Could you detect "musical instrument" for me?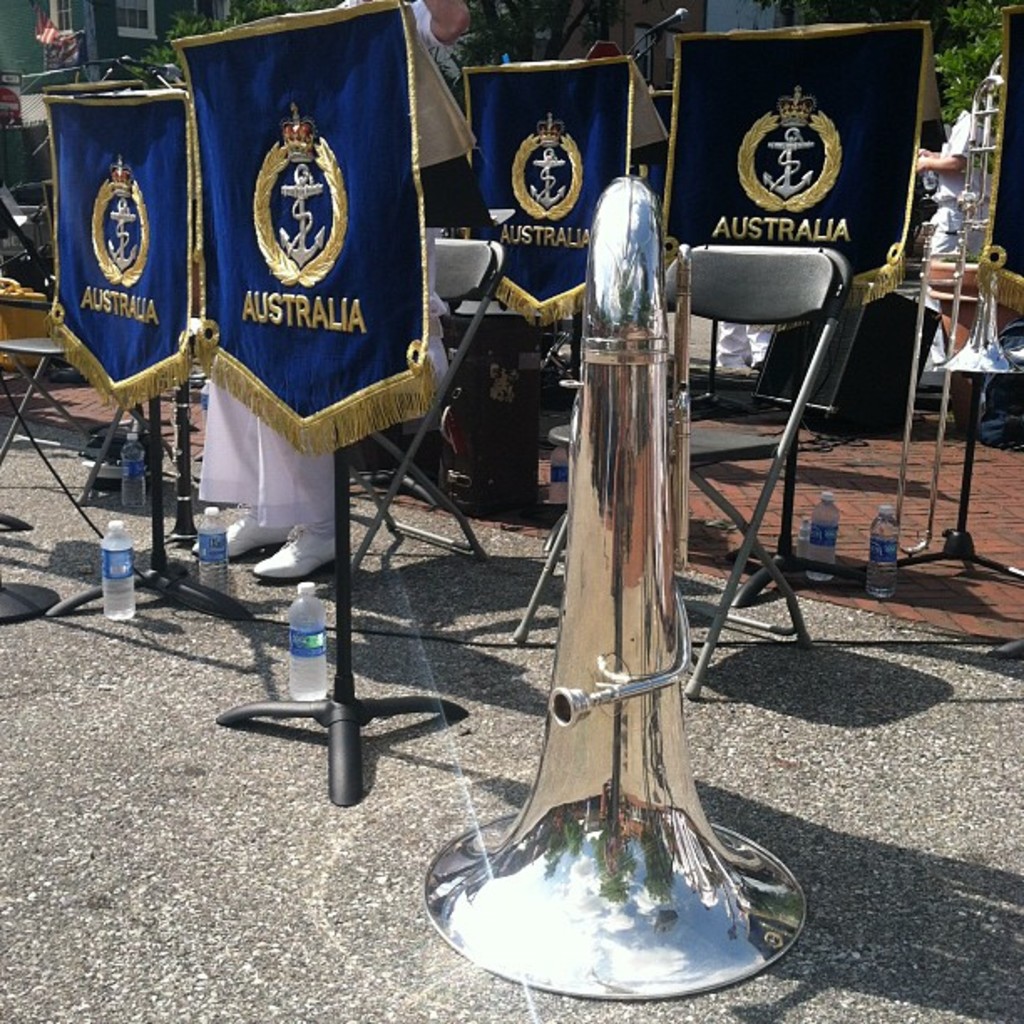
Detection result: 420,171,812,1006.
